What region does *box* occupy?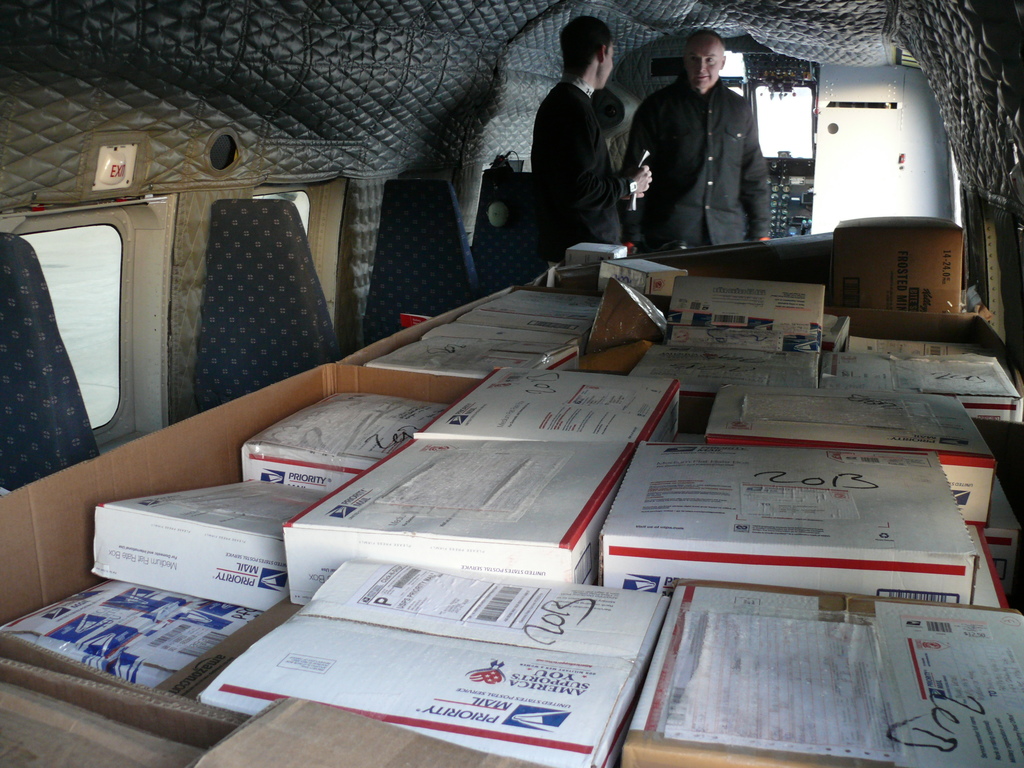
{"x1": 237, "y1": 387, "x2": 452, "y2": 492}.
